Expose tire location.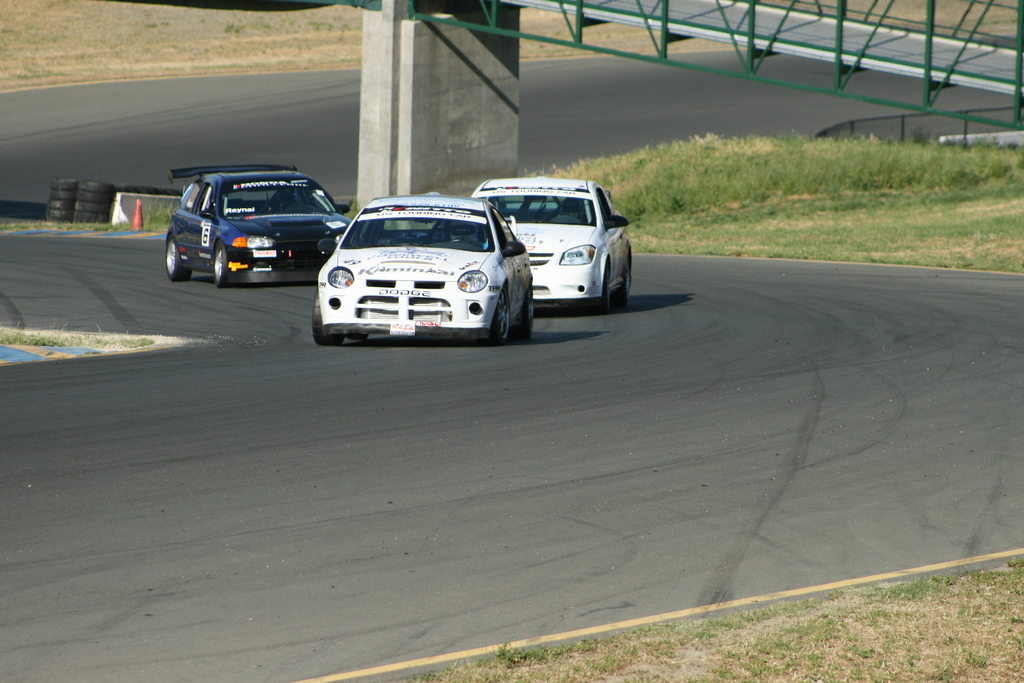
Exposed at BBox(594, 266, 610, 313).
